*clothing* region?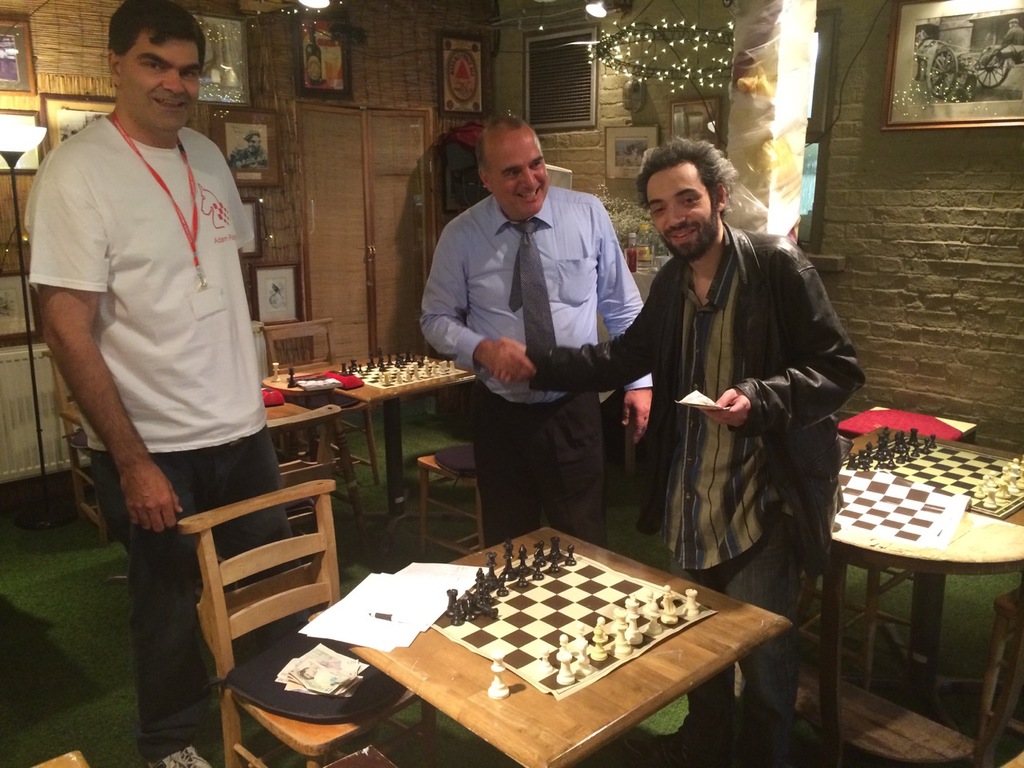
bbox=(229, 147, 270, 169)
